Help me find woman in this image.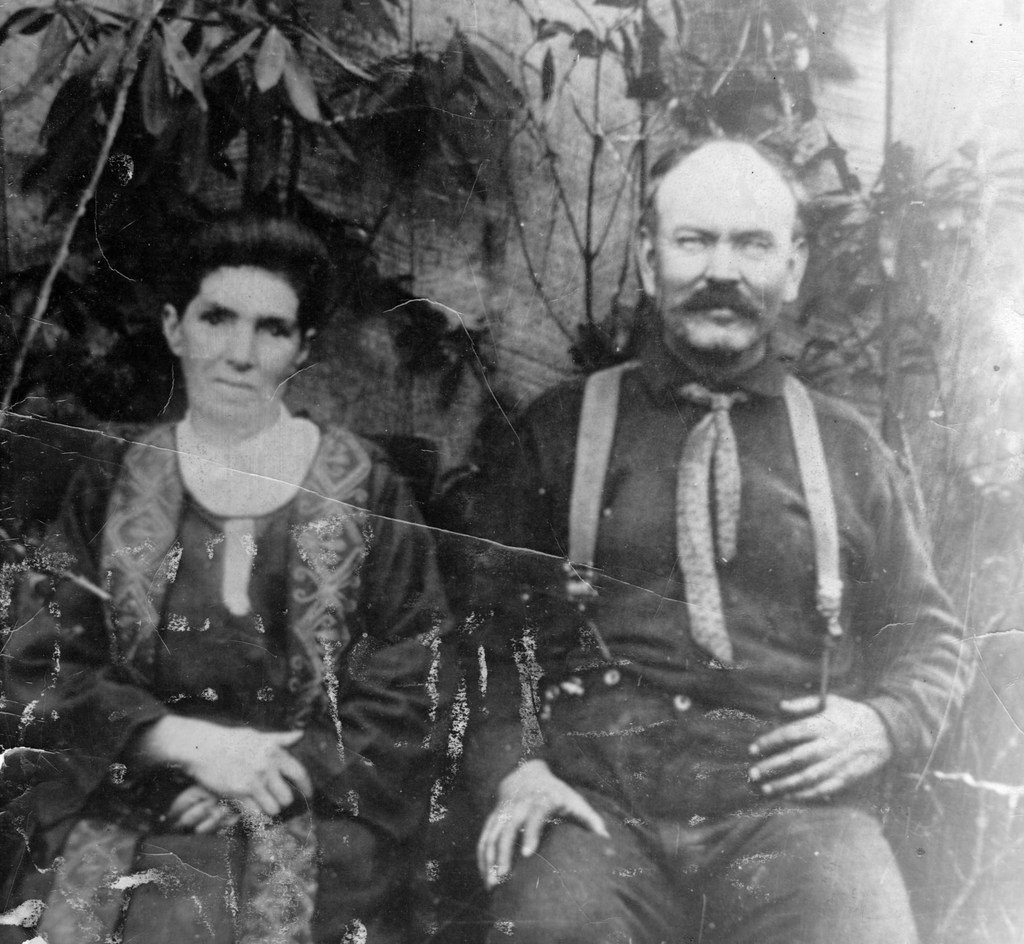
Found it: BBox(0, 208, 463, 943).
